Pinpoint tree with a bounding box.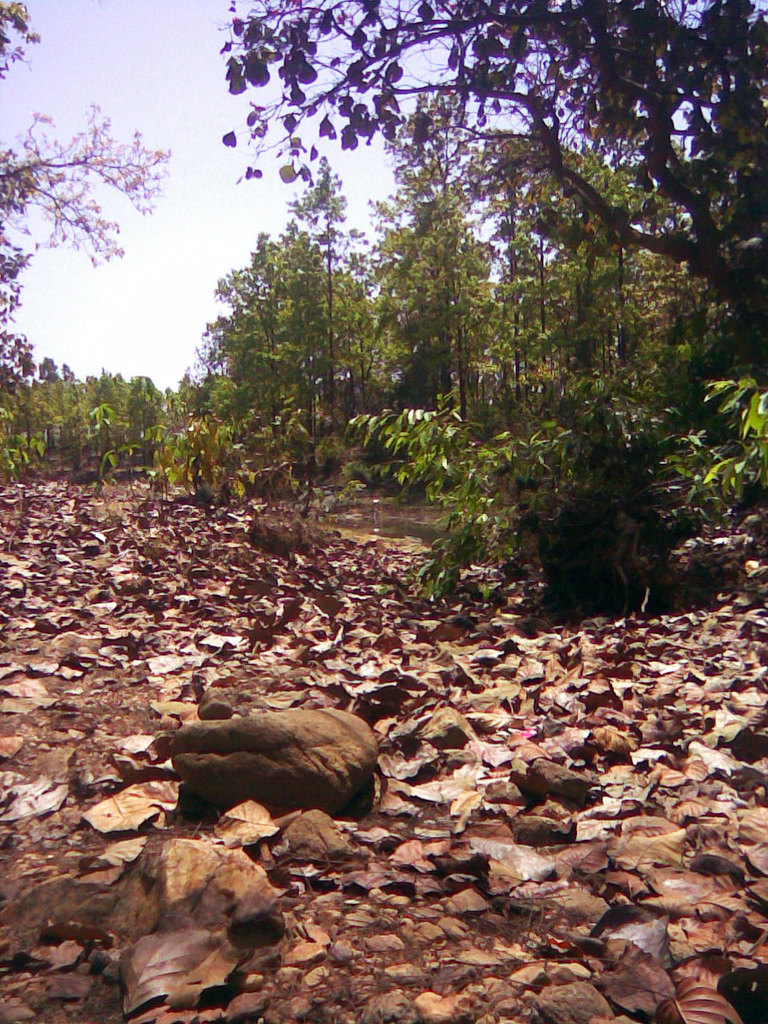
left=93, top=366, right=125, bottom=422.
